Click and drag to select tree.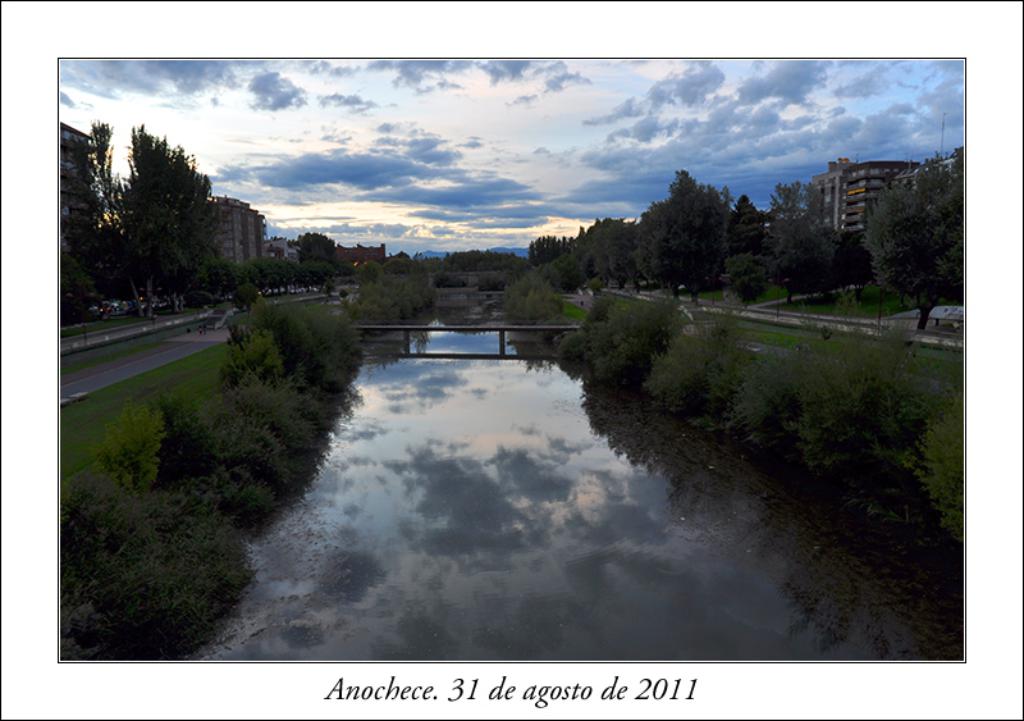
Selection: (297, 229, 332, 257).
